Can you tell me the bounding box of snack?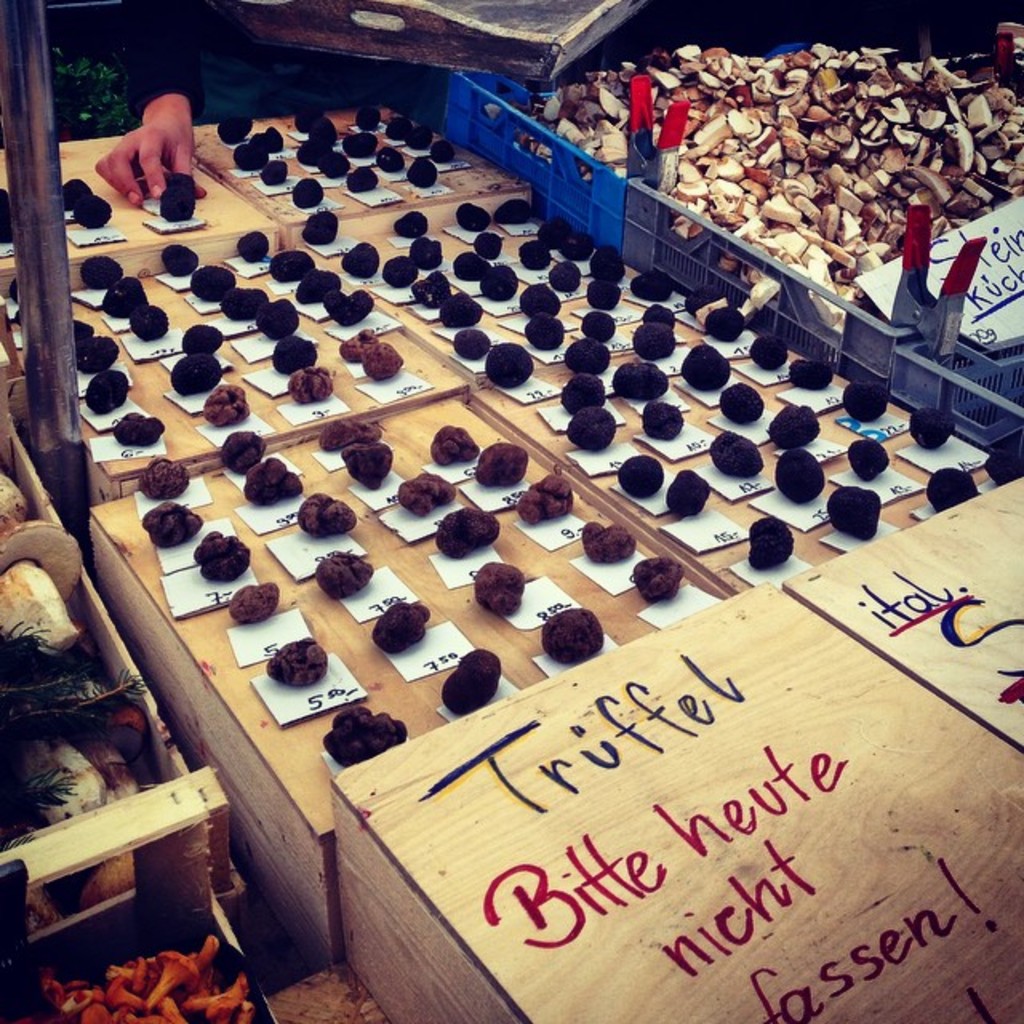
706:307:749:341.
